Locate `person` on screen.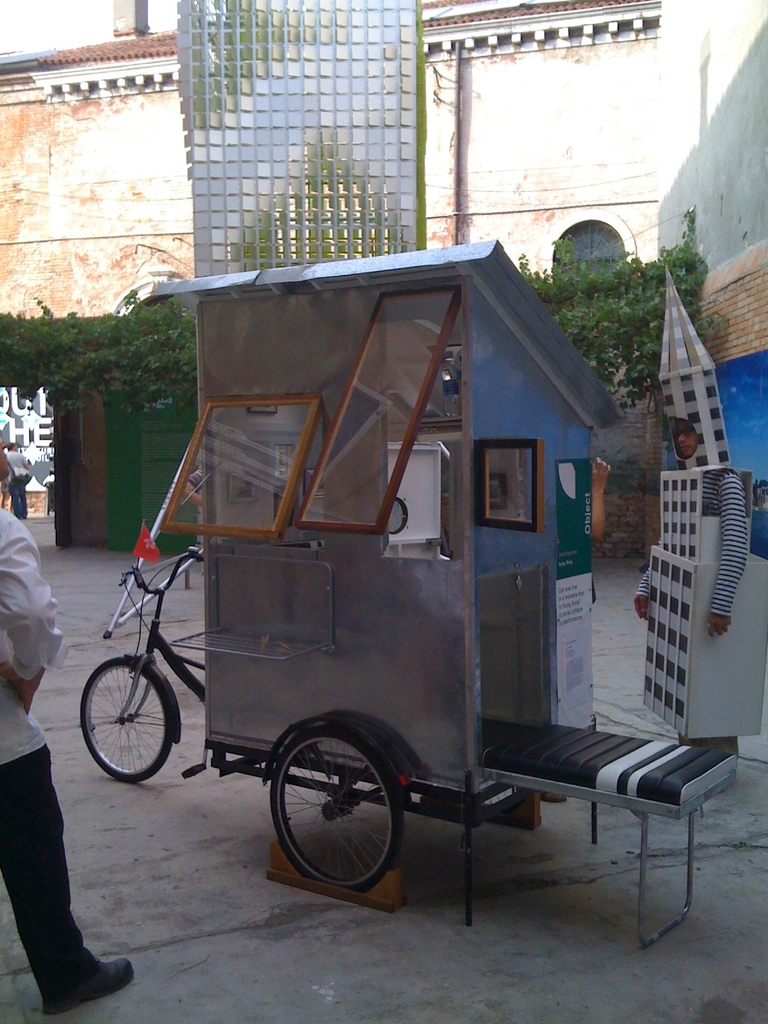
On screen at 0:436:45:517.
